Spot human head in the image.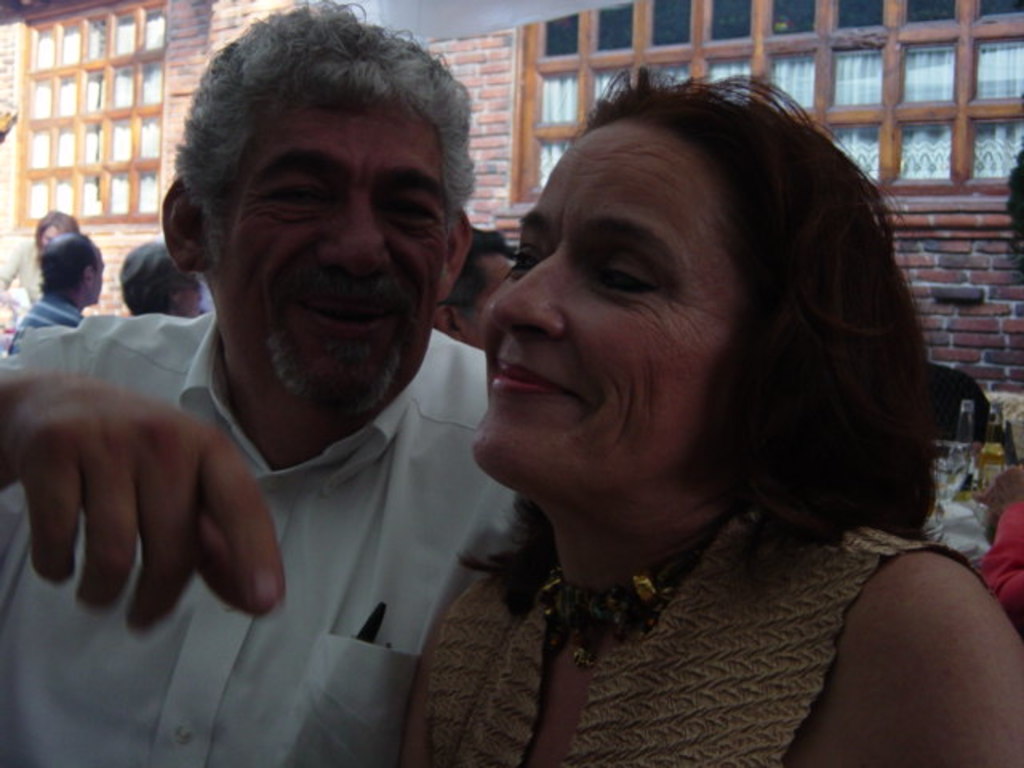
human head found at left=29, top=210, right=88, bottom=246.
